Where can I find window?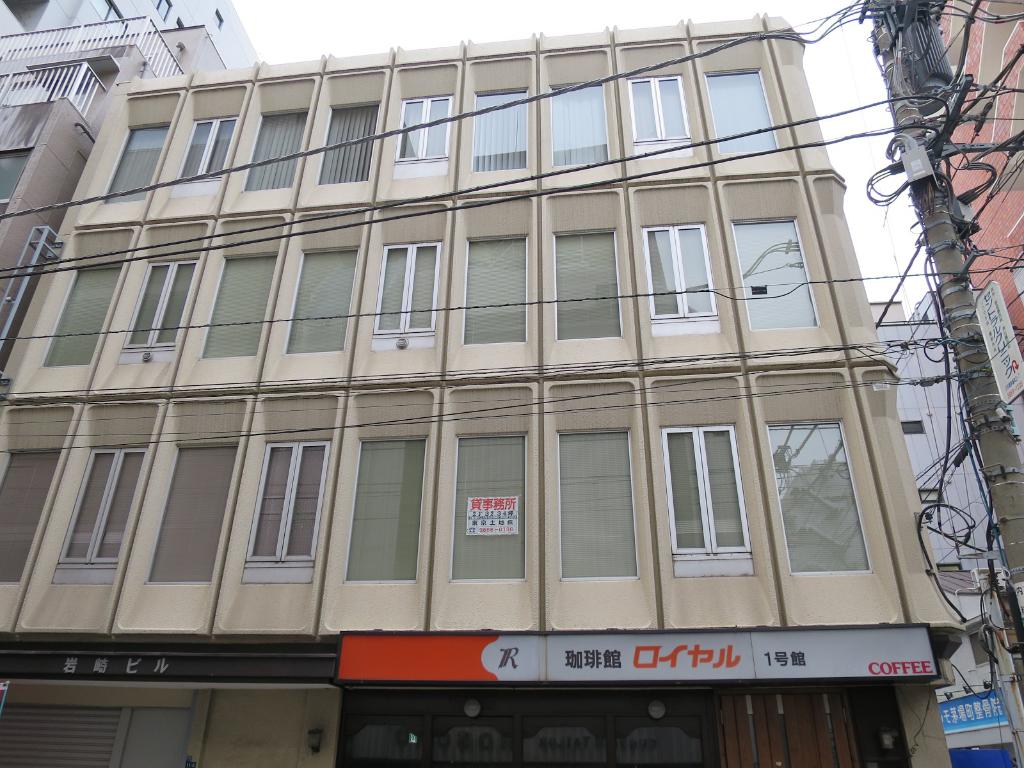
You can find it at pyautogui.locateOnScreen(1, 447, 66, 583).
